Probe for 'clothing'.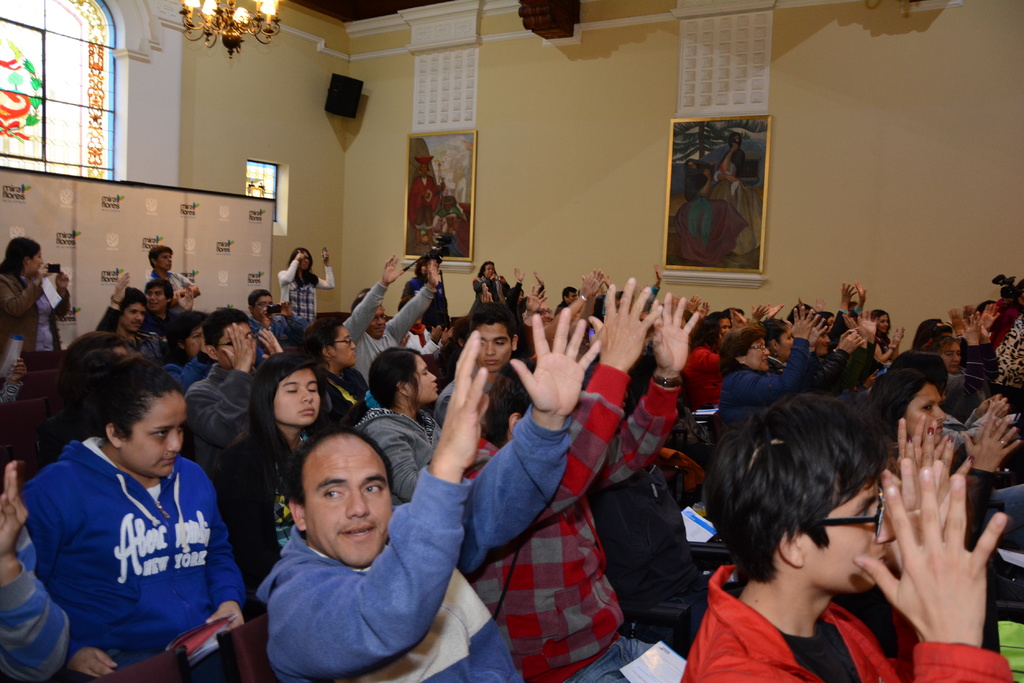
Probe result: 681 344 733 410.
